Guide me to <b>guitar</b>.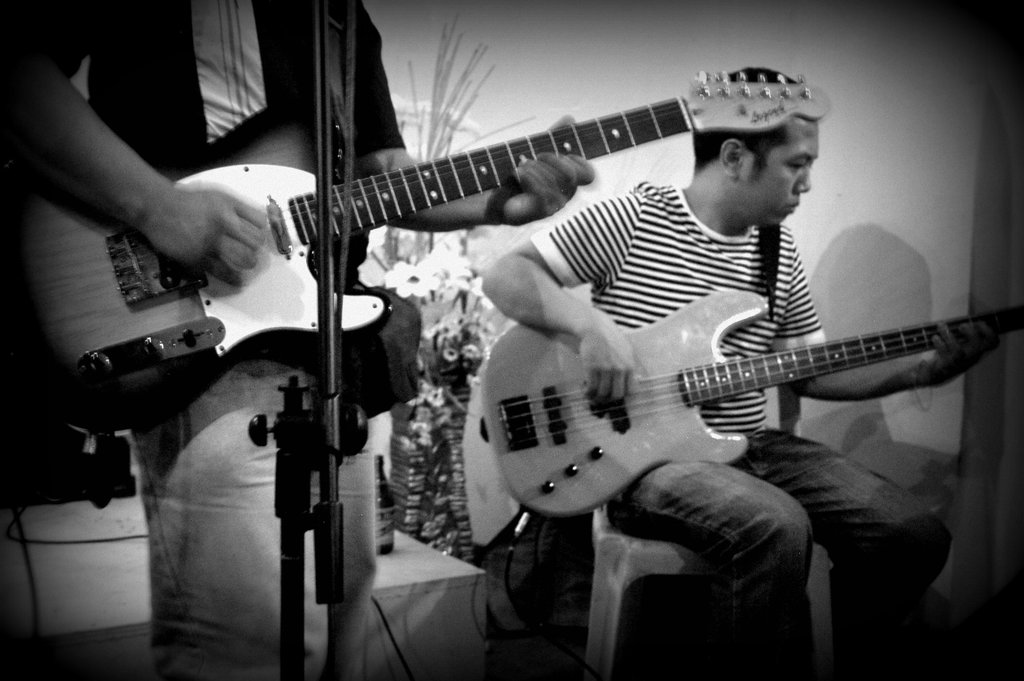
Guidance: pyautogui.locateOnScreen(468, 288, 1023, 524).
